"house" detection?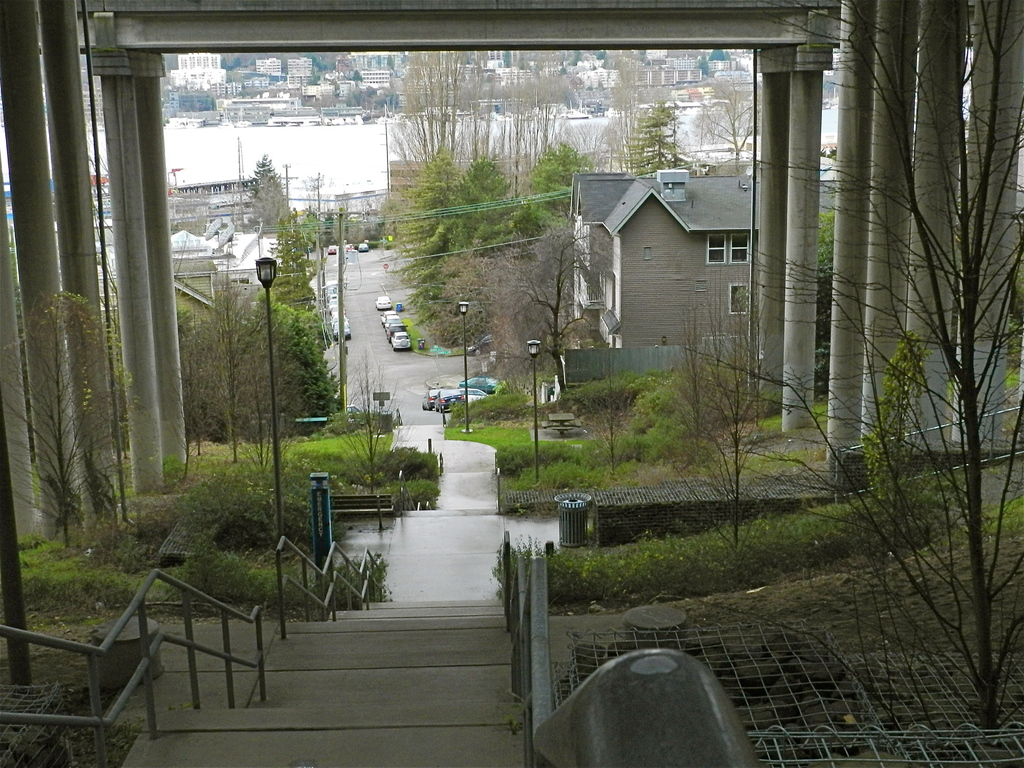
BBox(564, 163, 849, 346)
